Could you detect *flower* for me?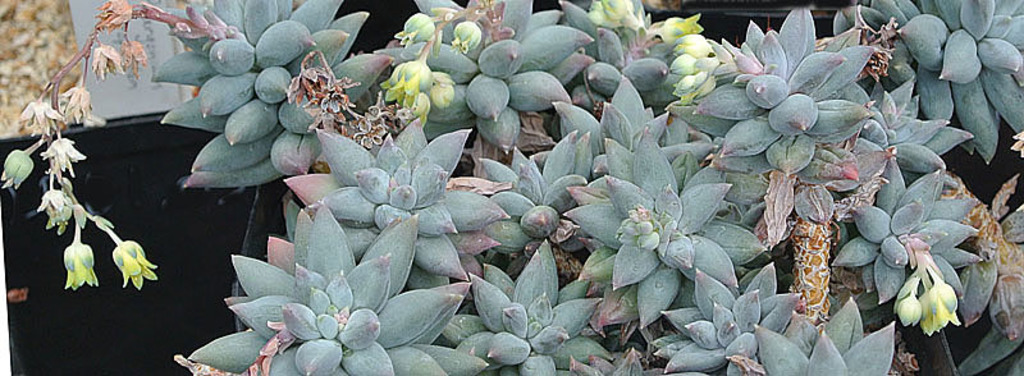
Detection result: {"x1": 64, "y1": 244, "x2": 115, "y2": 295}.
